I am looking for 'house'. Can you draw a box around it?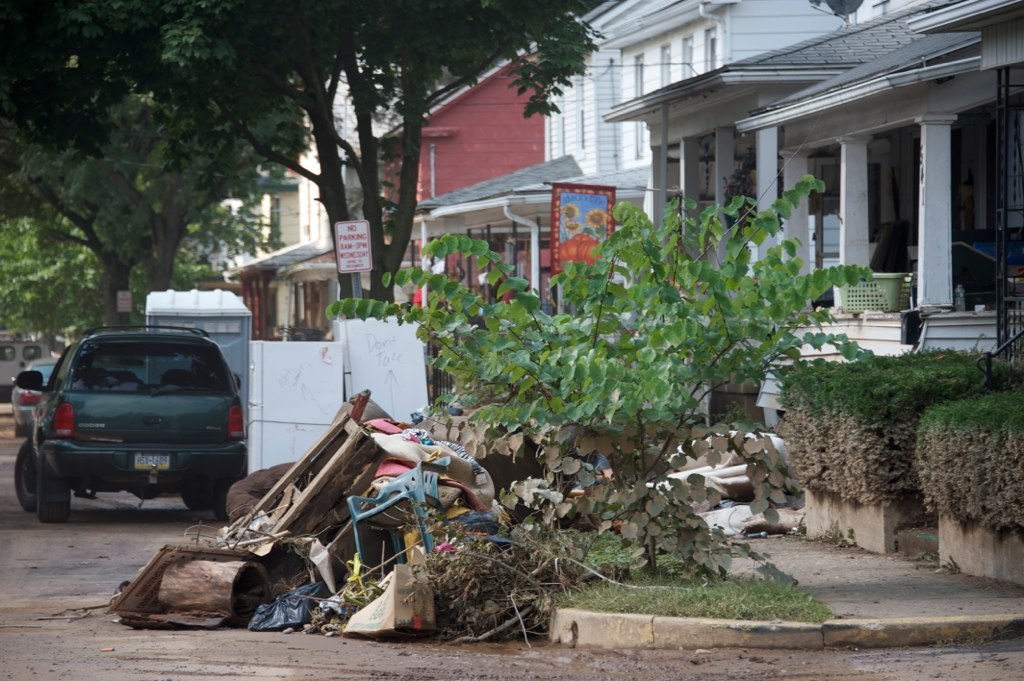
Sure, the bounding box is 349,0,625,239.
